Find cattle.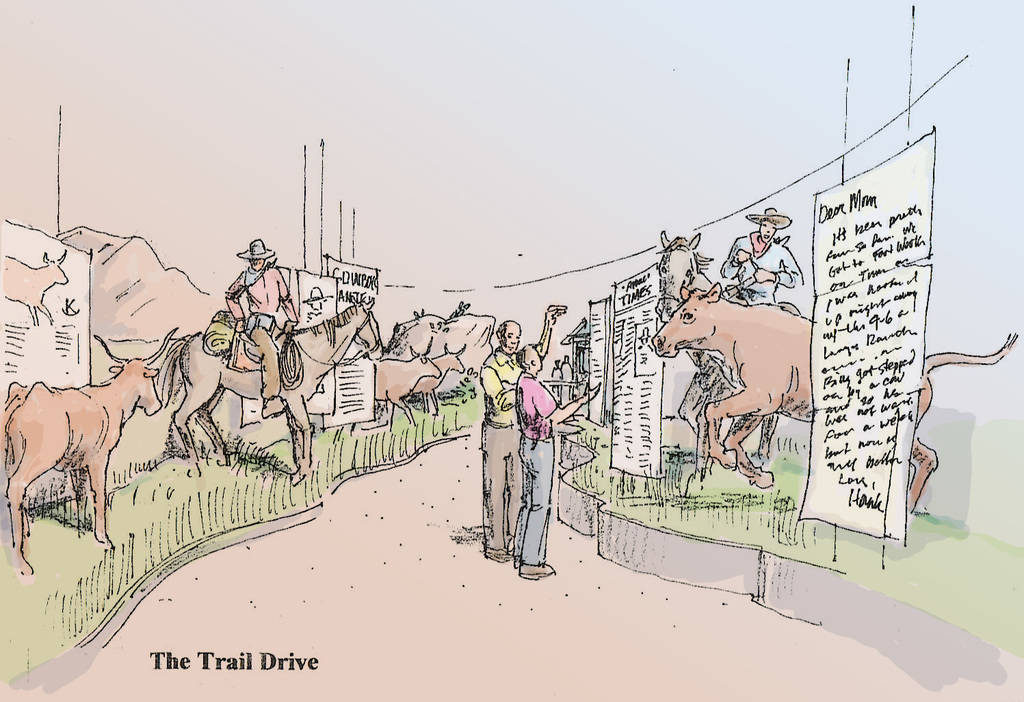
box=[649, 279, 1017, 513].
